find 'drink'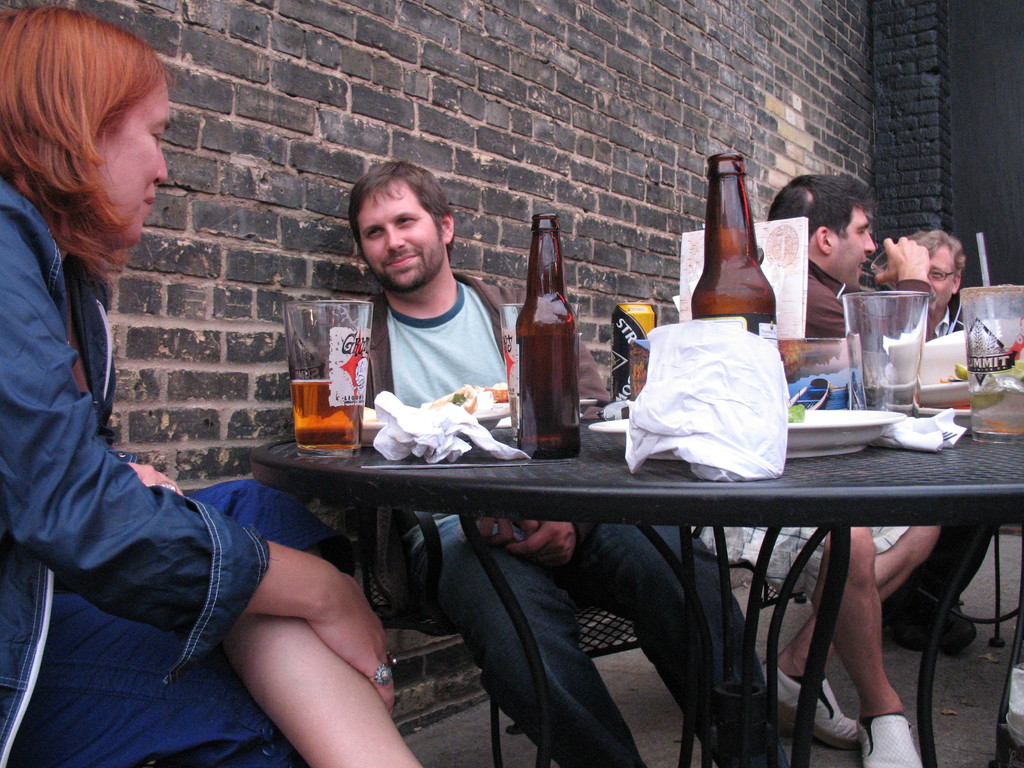
<region>289, 371, 358, 449</region>
